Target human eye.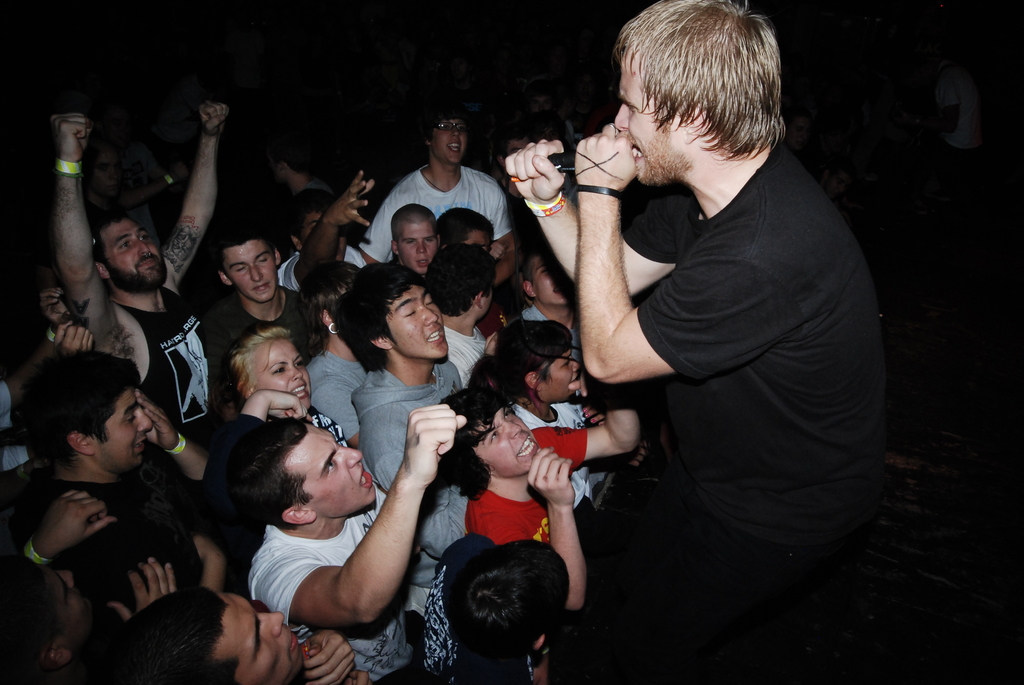
Target region: detection(488, 430, 500, 445).
